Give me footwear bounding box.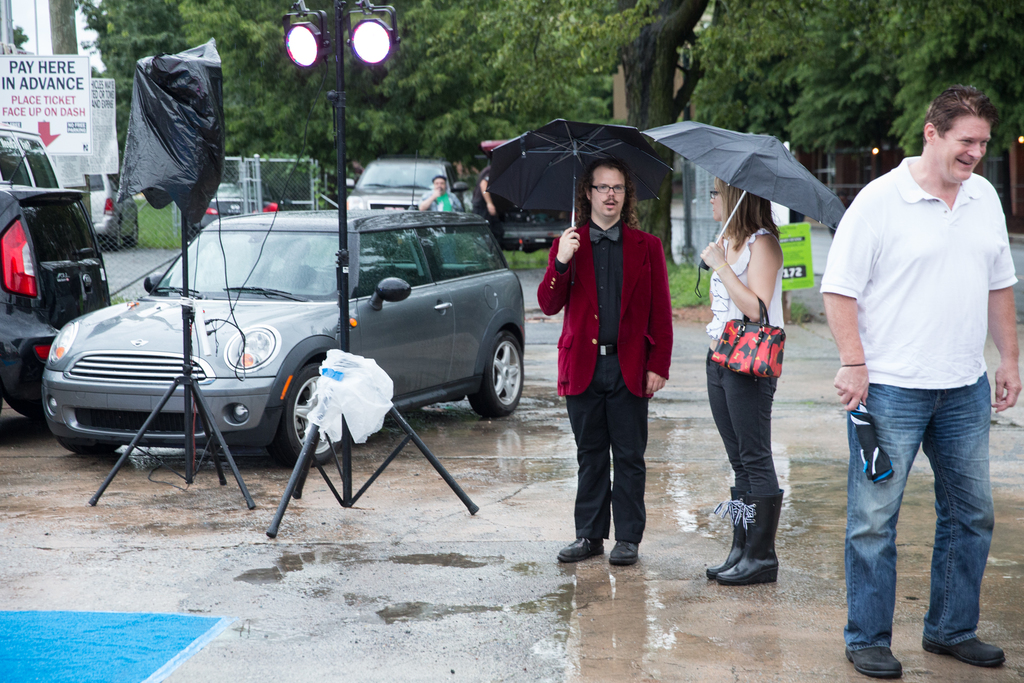
(x1=919, y1=630, x2=1011, y2=674).
